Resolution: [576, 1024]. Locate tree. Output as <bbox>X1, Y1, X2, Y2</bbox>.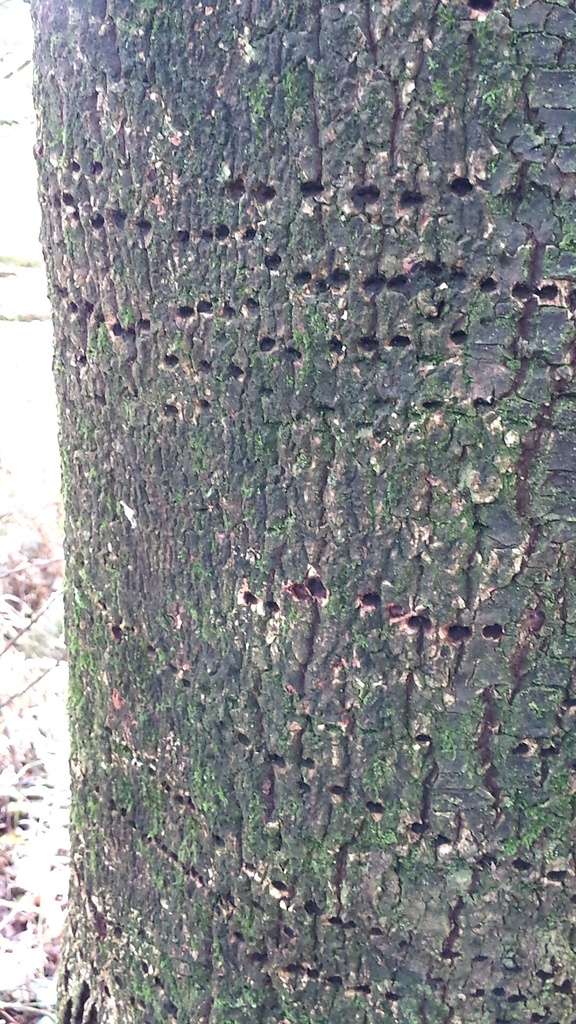
<bbox>0, 0, 575, 1023</bbox>.
